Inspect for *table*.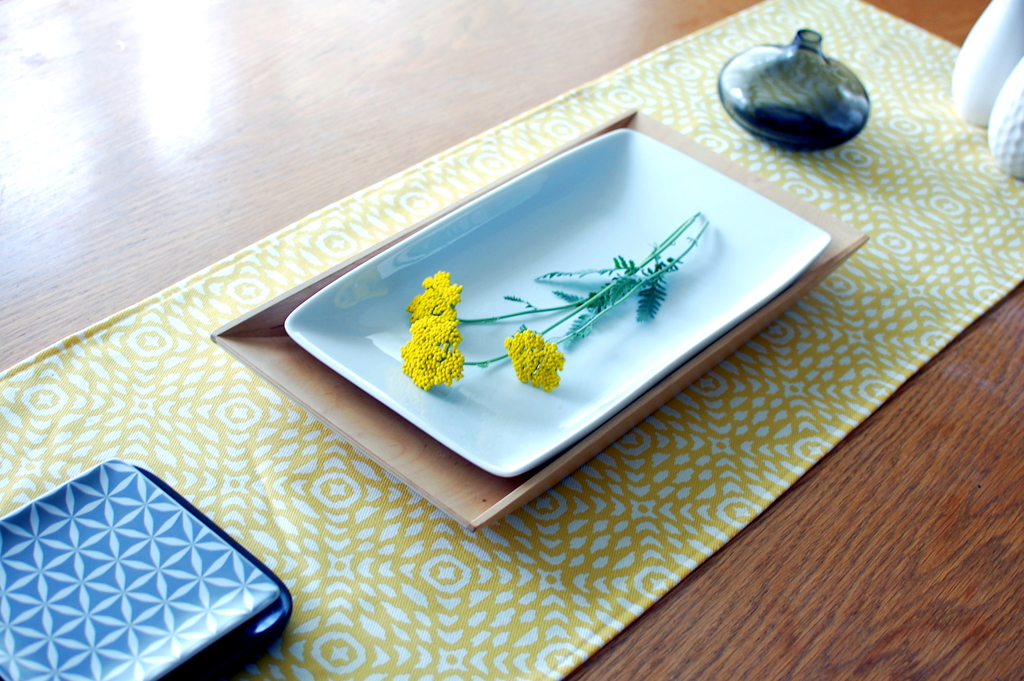
Inspection: {"left": 260, "top": 59, "right": 845, "bottom": 566}.
